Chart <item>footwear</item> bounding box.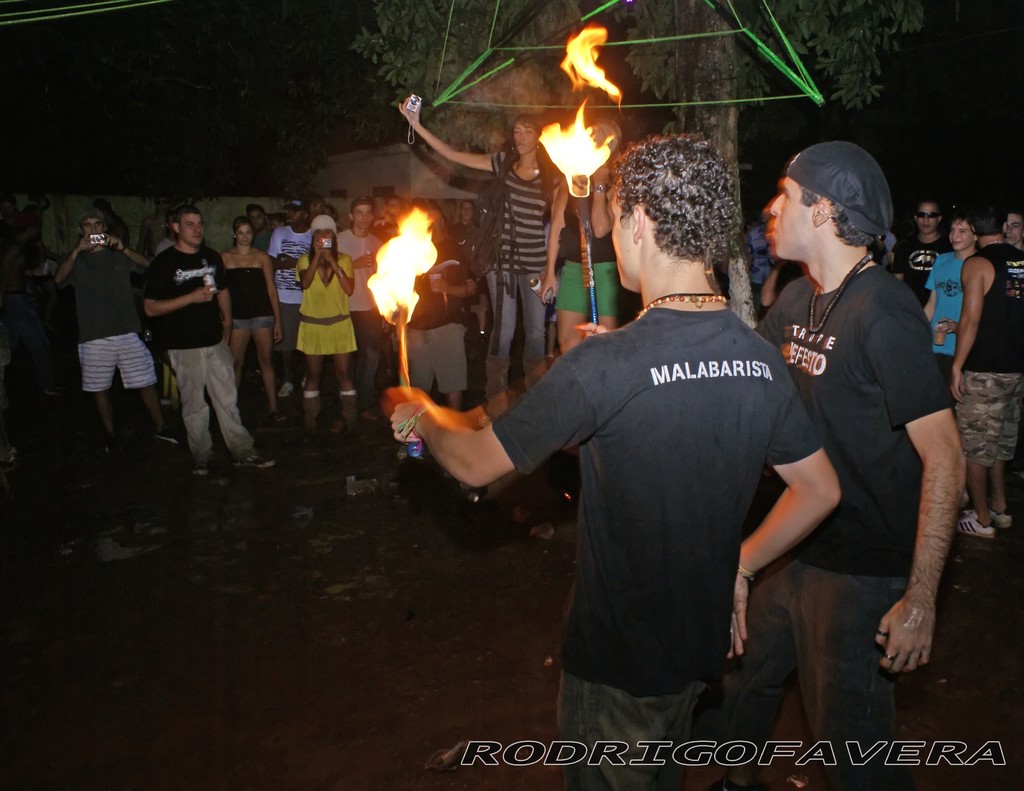
Charted: 954,512,996,539.
